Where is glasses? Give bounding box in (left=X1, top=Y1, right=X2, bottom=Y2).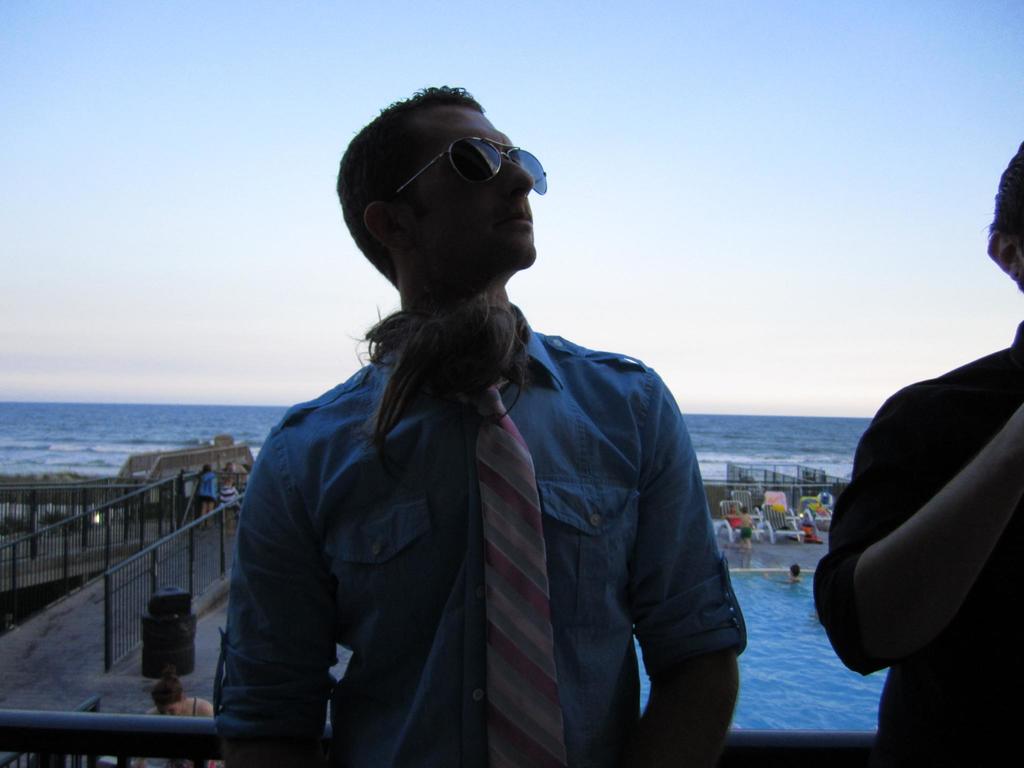
(left=387, top=132, right=553, bottom=195).
